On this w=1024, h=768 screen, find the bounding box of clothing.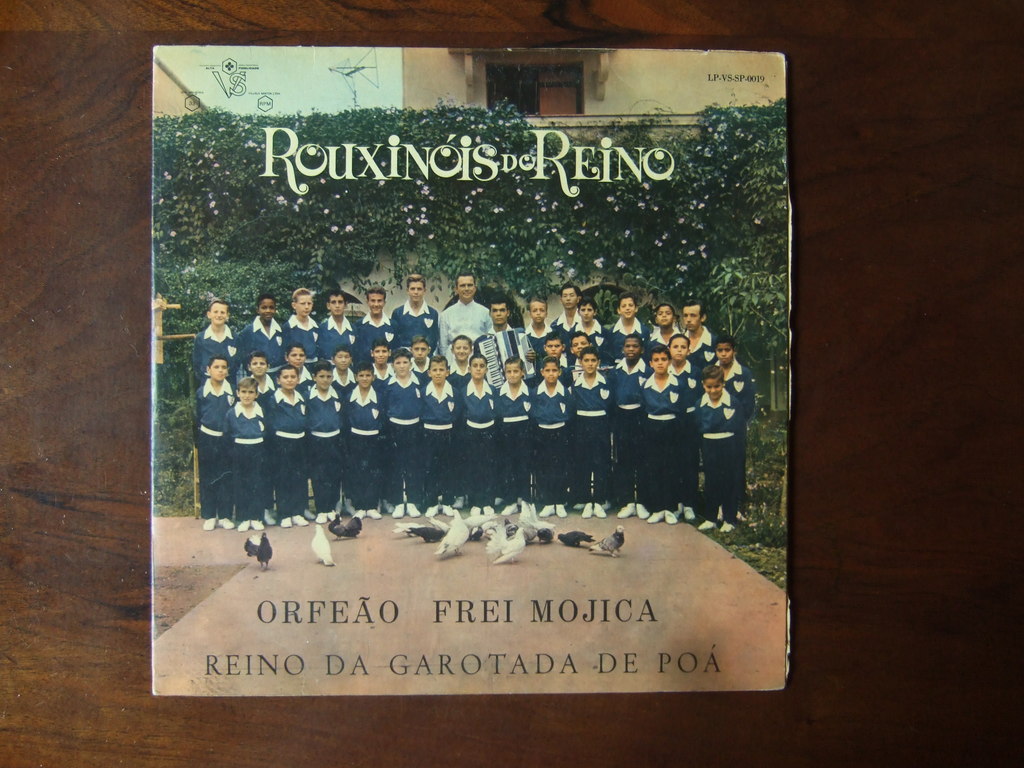
Bounding box: 317/314/360/359.
